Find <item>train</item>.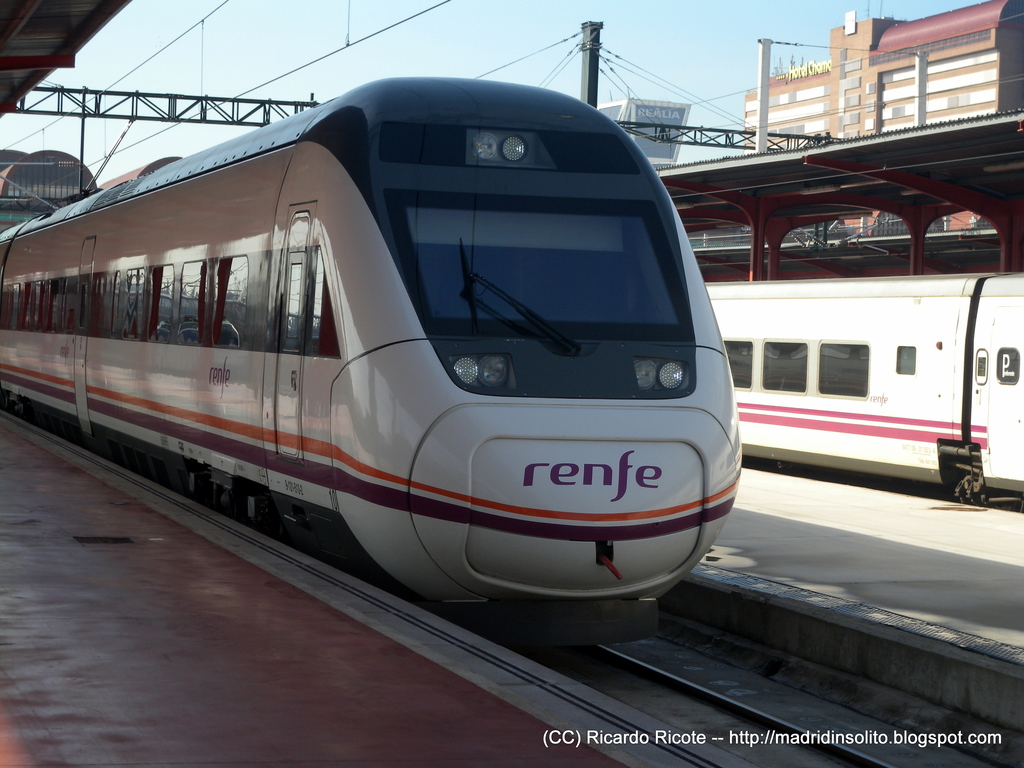
0 76 746 652.
